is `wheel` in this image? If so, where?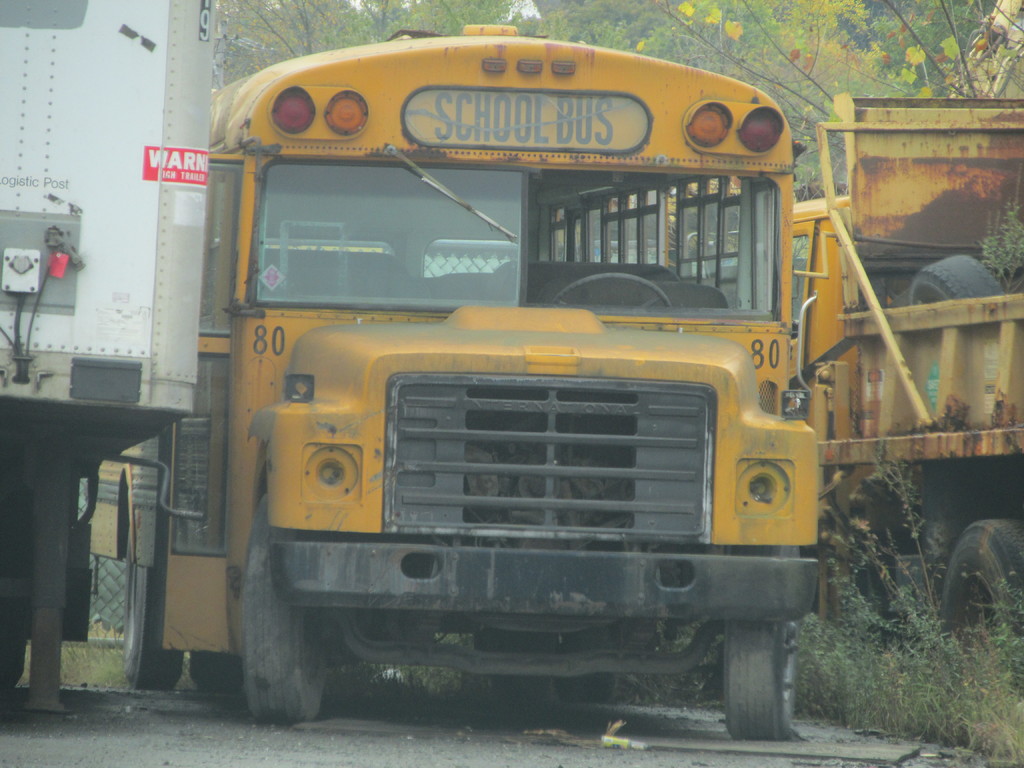
Yes, at 550 273 673 309.
